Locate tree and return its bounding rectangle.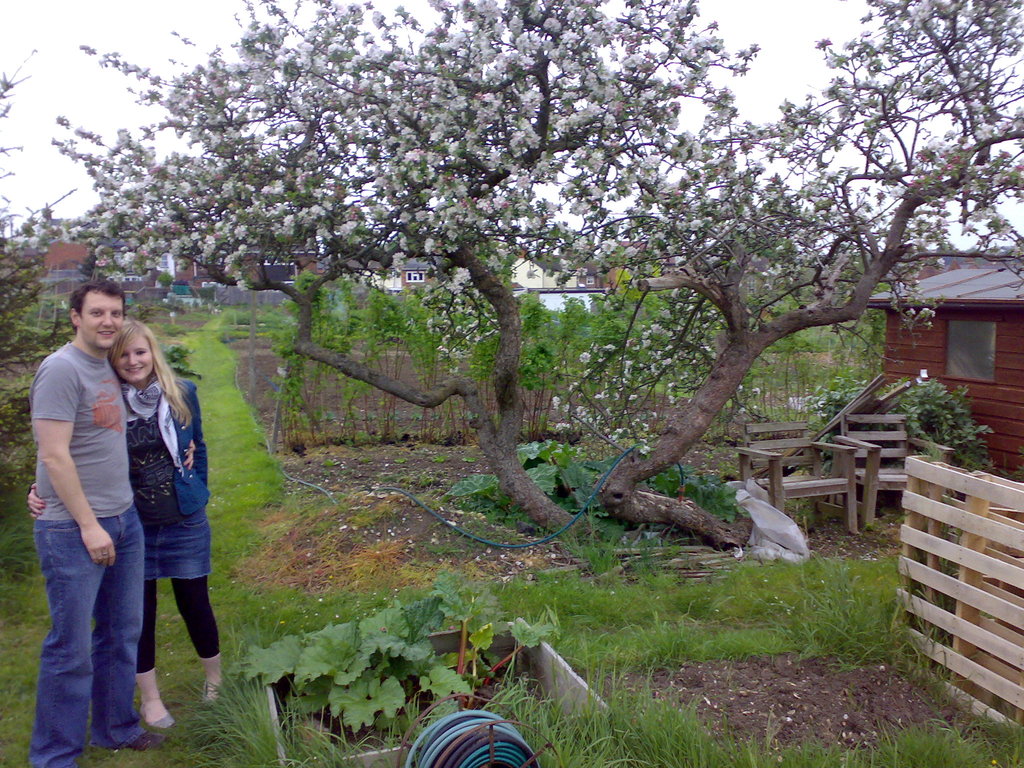
x1=0, y1=60, x2=202, y2=463.
